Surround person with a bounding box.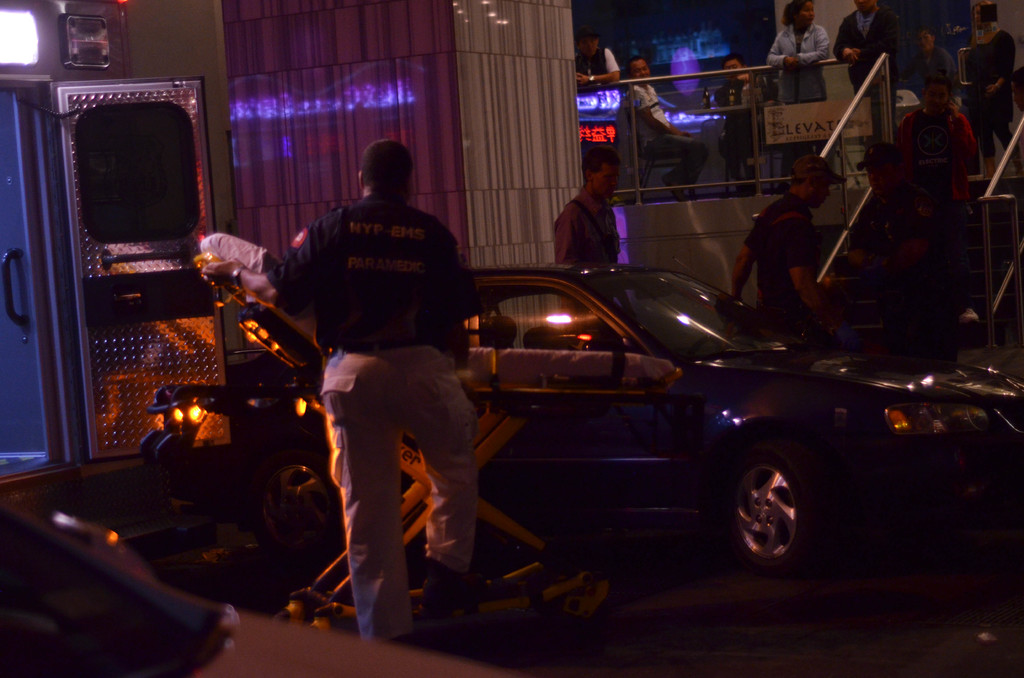
Rect(963, 42, 1022, 183).
